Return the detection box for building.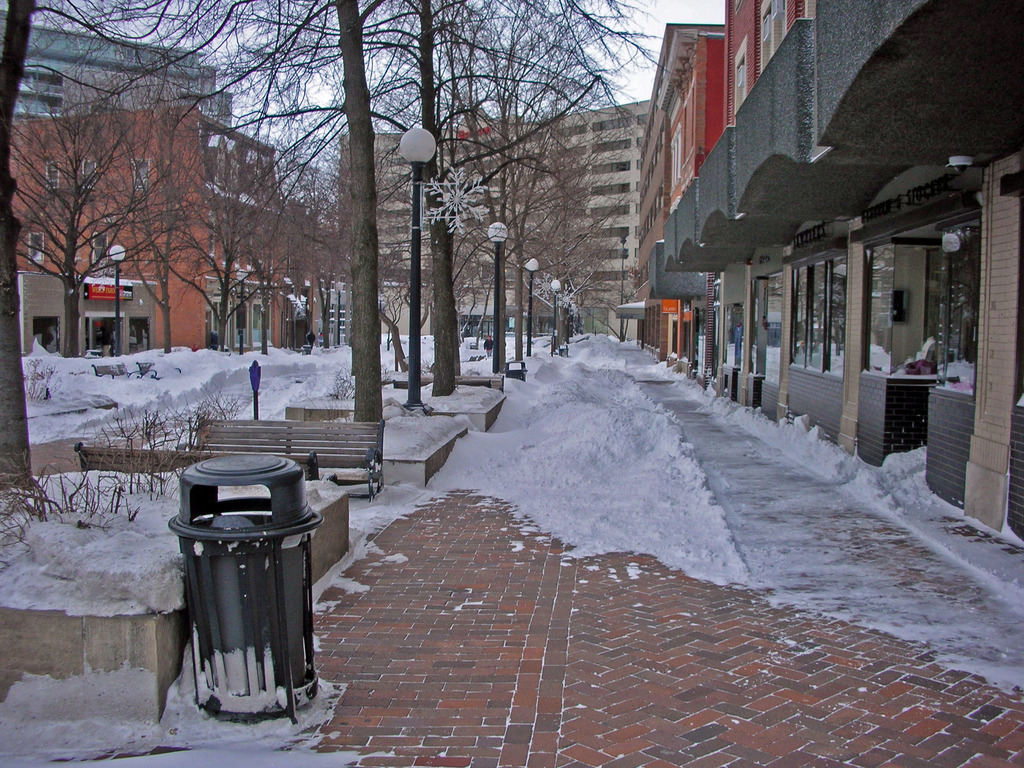
<region>636, 21, 727, 364</region>.
